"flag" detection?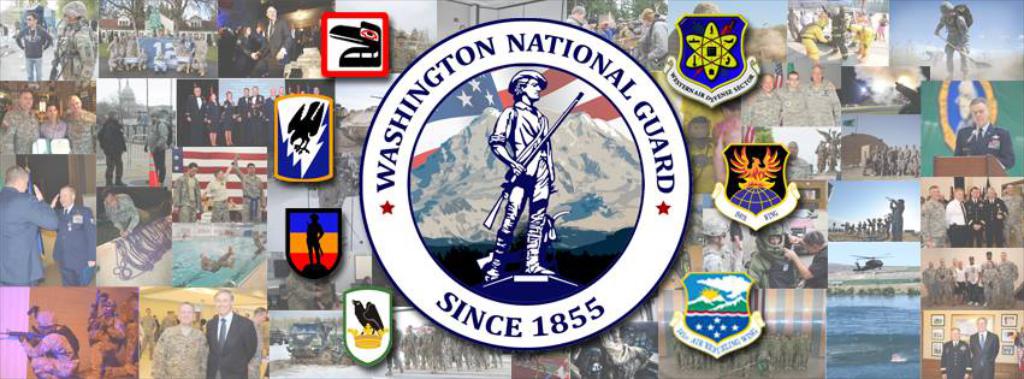
box=[165, 147, 266, 226]
